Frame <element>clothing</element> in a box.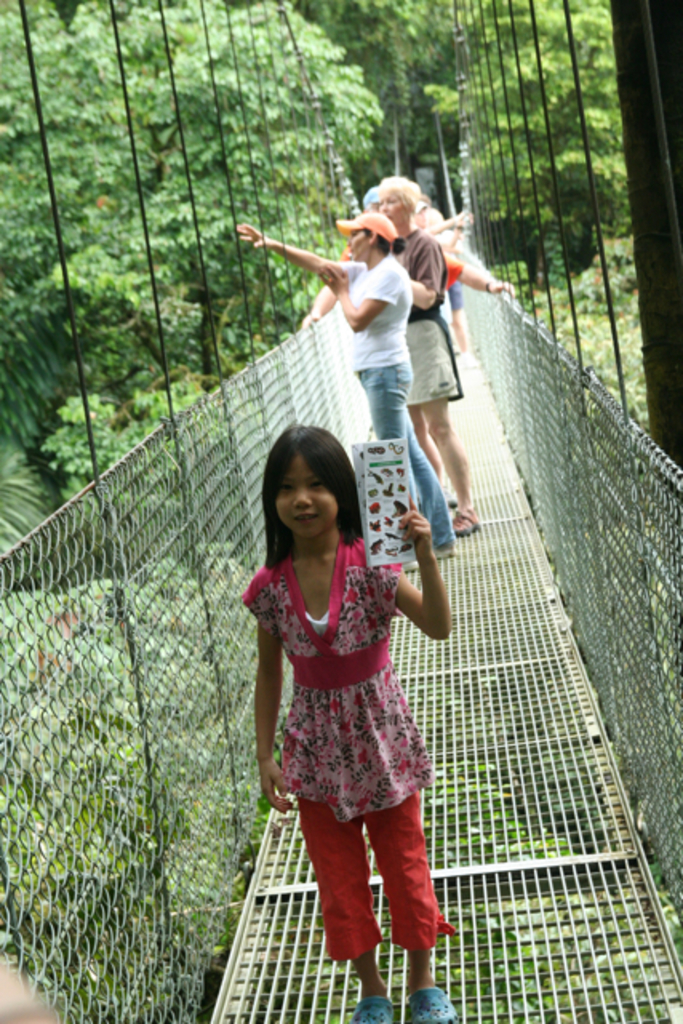
pyautogui.locateOnScreen(242, 509, 449, 853).
